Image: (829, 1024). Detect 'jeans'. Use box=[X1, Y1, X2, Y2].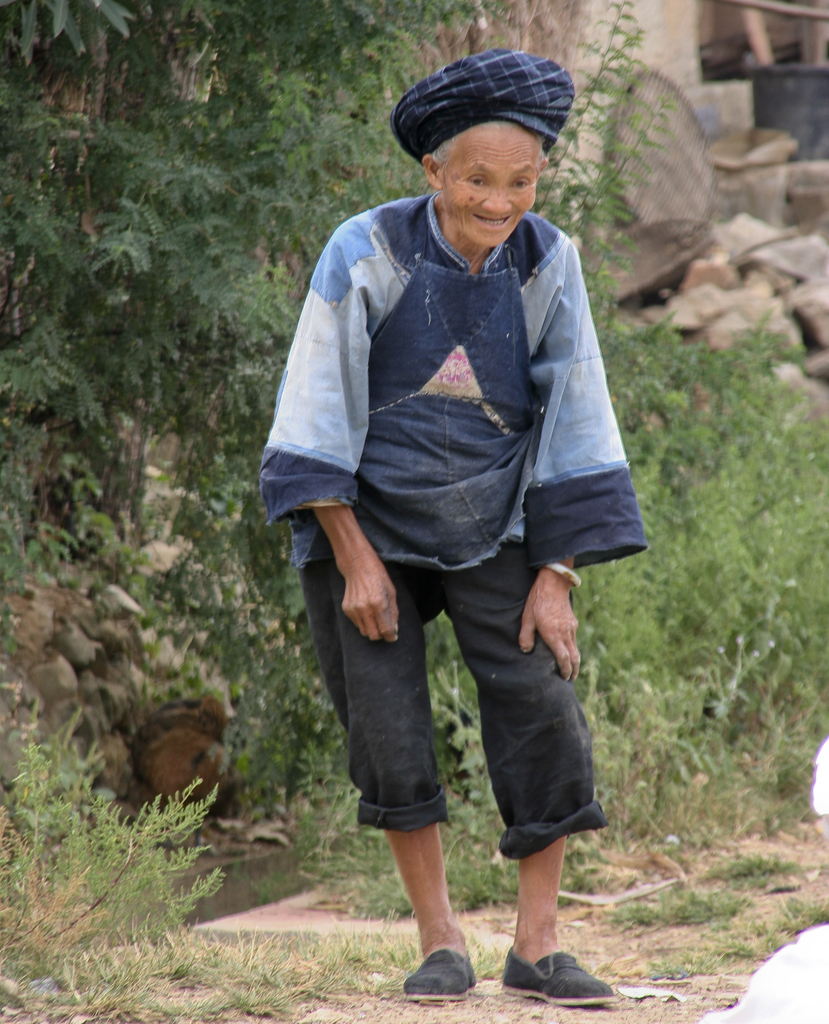
box=[296, 543, 606, 858].
